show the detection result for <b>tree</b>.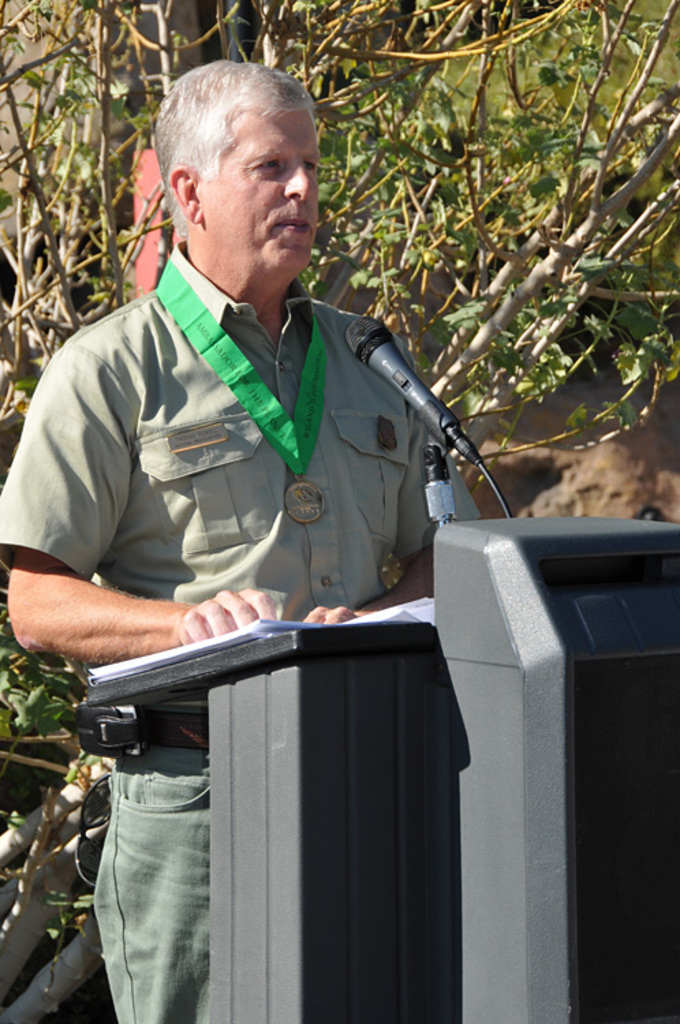
bbox=[0, 4, 679, 1020].
